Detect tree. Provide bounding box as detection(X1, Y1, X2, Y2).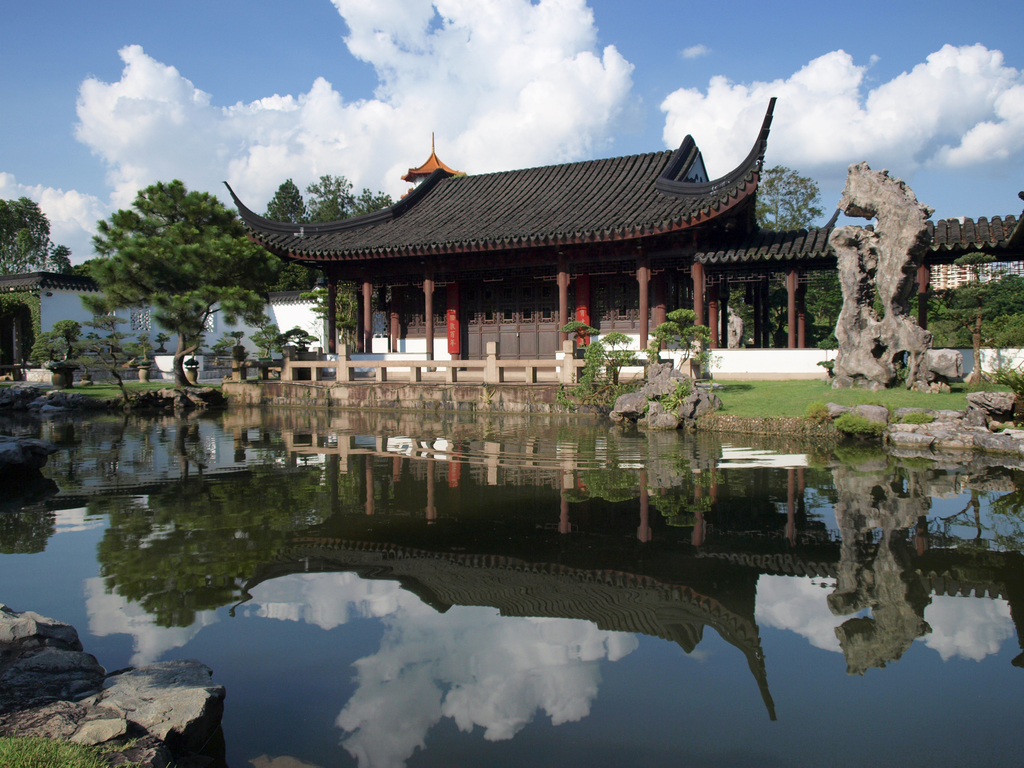
detection(28, 317, 92, 364).
